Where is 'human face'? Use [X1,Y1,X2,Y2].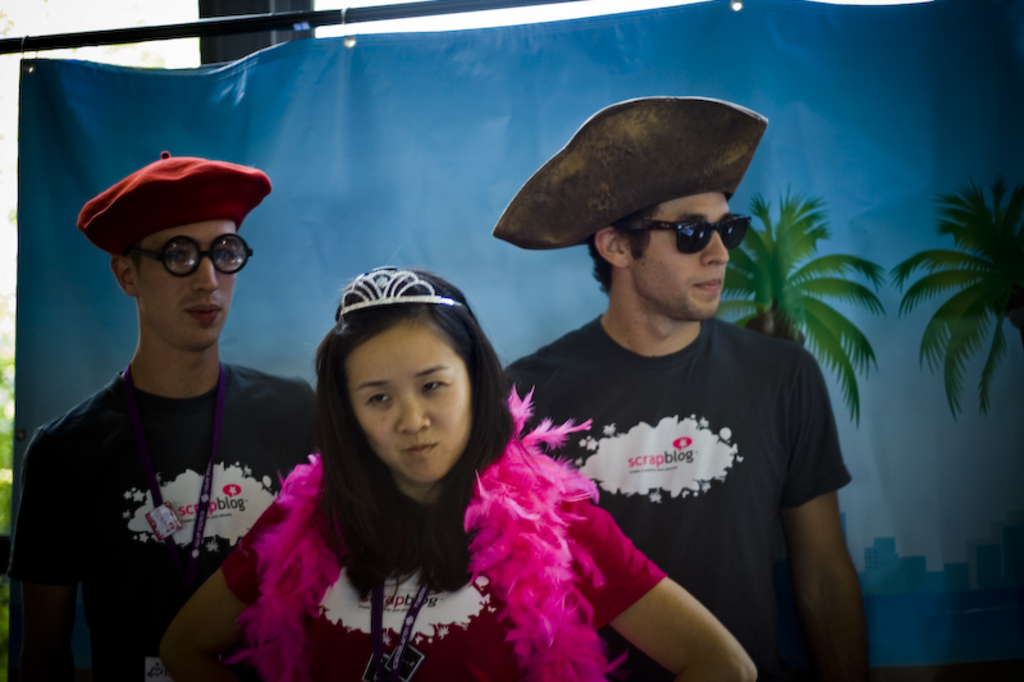
[631,193,730,324].
